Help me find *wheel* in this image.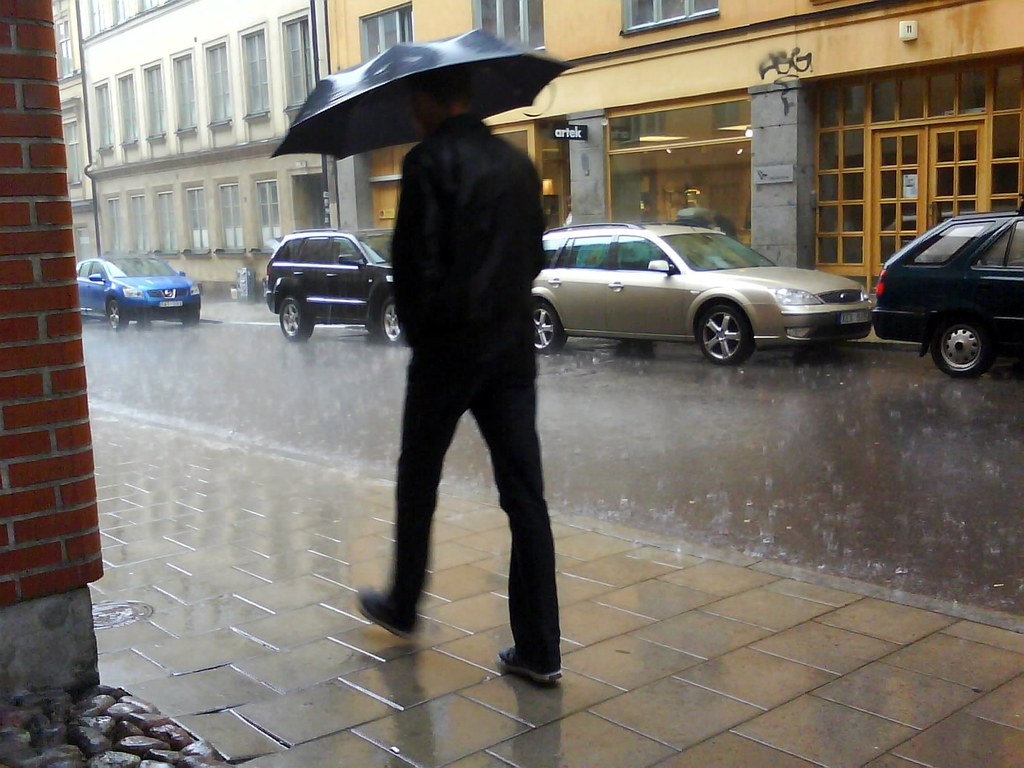
Found it: left=371, top=296, right=410, bottom=346.
